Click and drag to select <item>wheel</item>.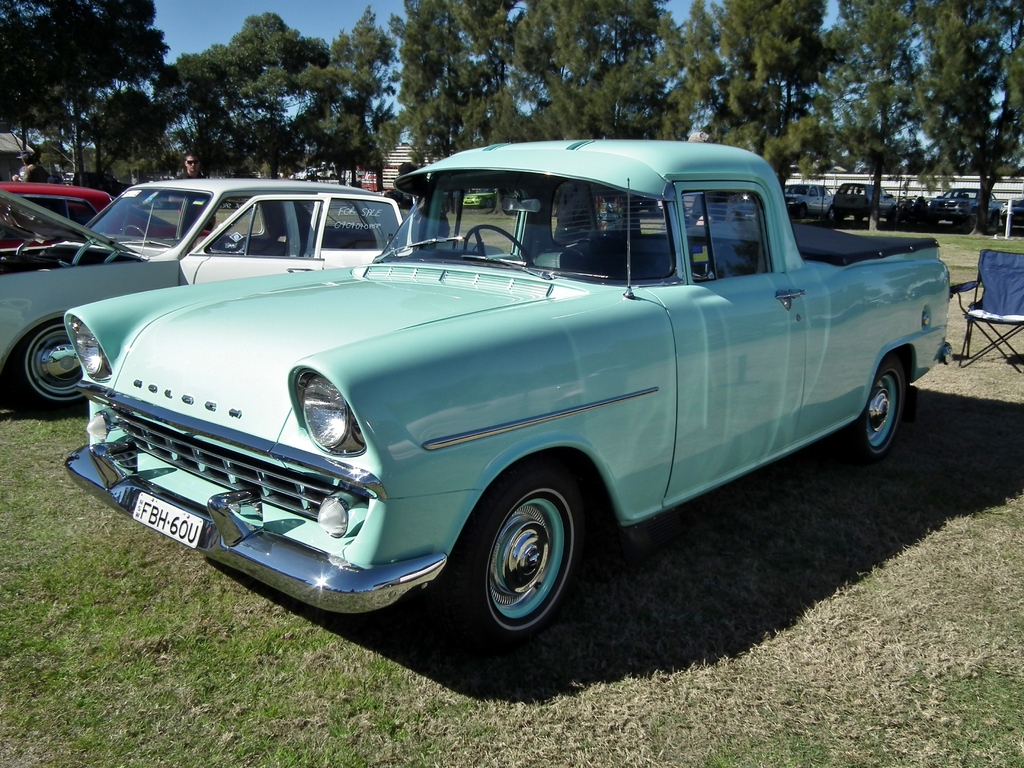
Selection: 800:203:808:219.
